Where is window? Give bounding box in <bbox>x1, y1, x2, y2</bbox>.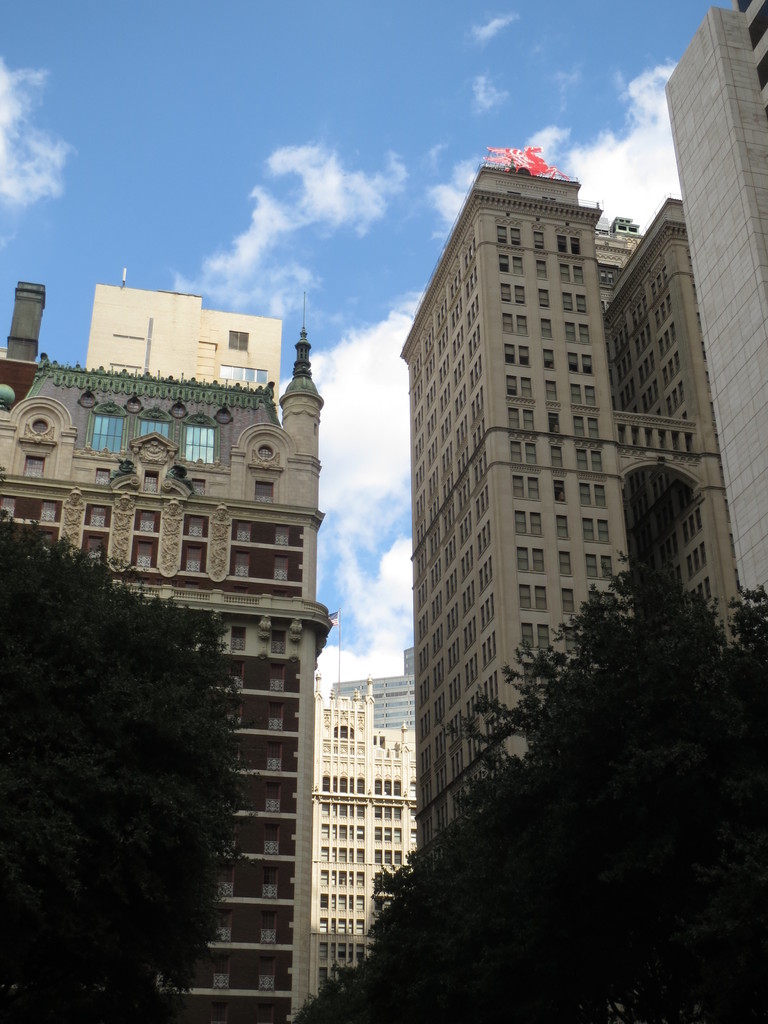
<bbox>518, 346, 527, 365</bbox>.
